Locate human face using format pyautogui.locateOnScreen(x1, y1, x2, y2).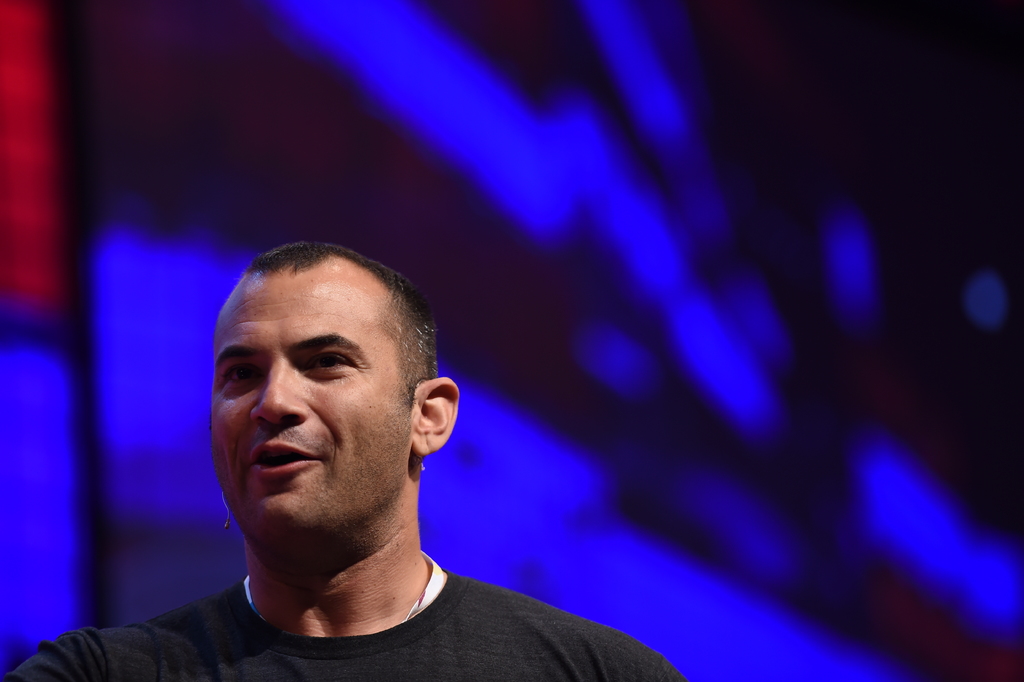
pyautogui.locateOnScreen(212, 252, 410, 531).
